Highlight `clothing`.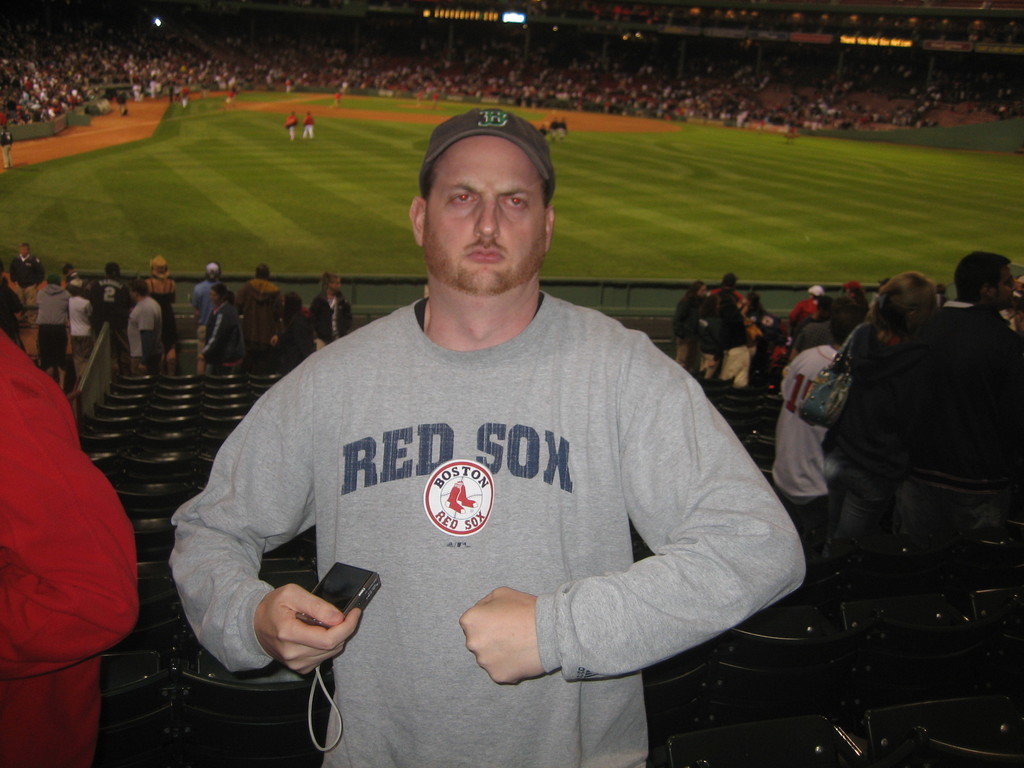
Highlighted region: {"left": 279, "top": 108, "right": 306, "bottom": 145}.
